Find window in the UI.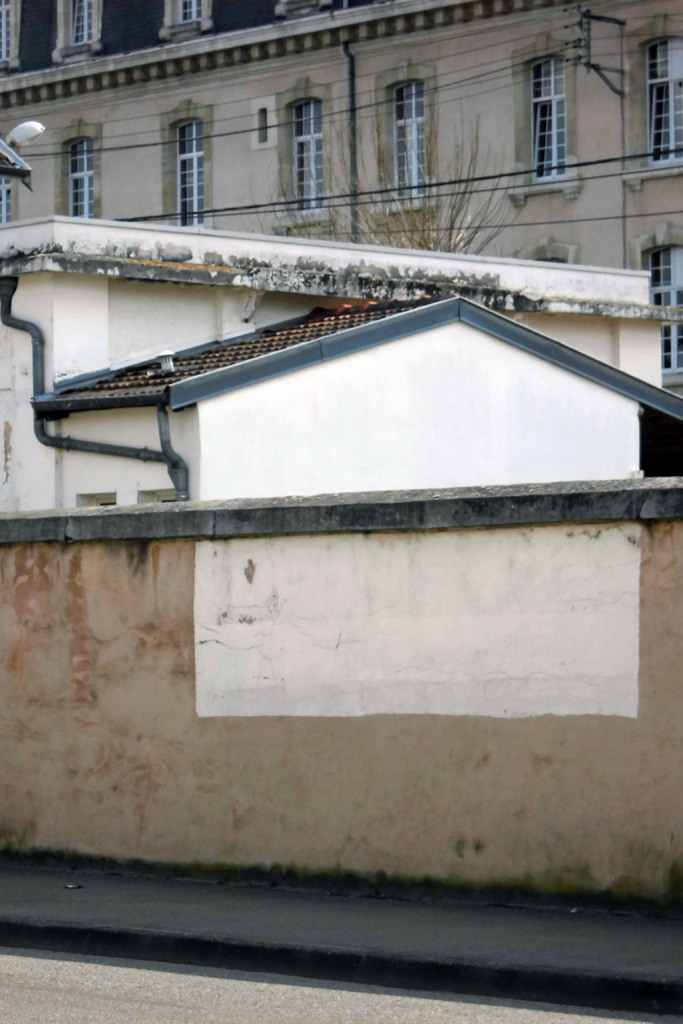
UI element at Rect(0, 177, 17, 227).
